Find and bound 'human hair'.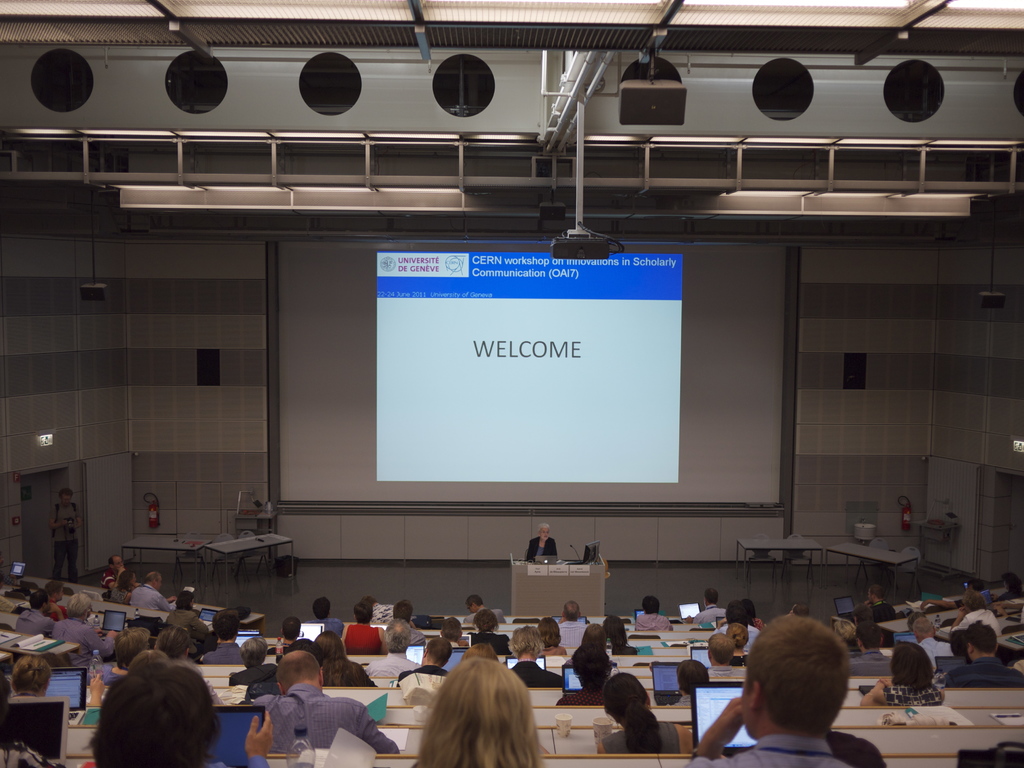
Bound: <bbox>84, 659, 223, 767</bbox>.
